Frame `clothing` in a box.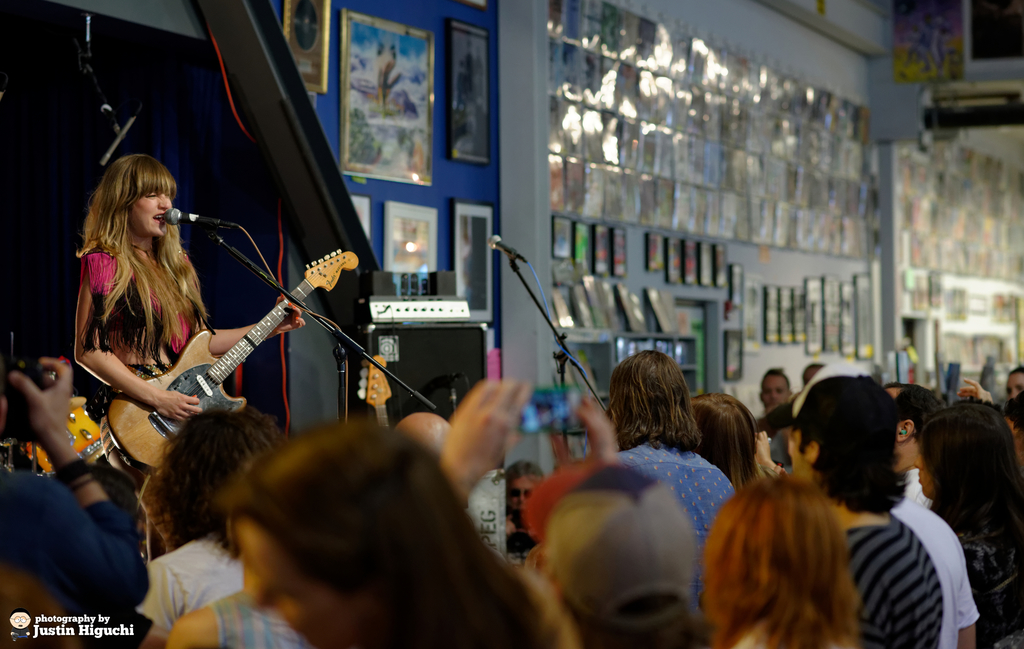
831,509,943,648.
